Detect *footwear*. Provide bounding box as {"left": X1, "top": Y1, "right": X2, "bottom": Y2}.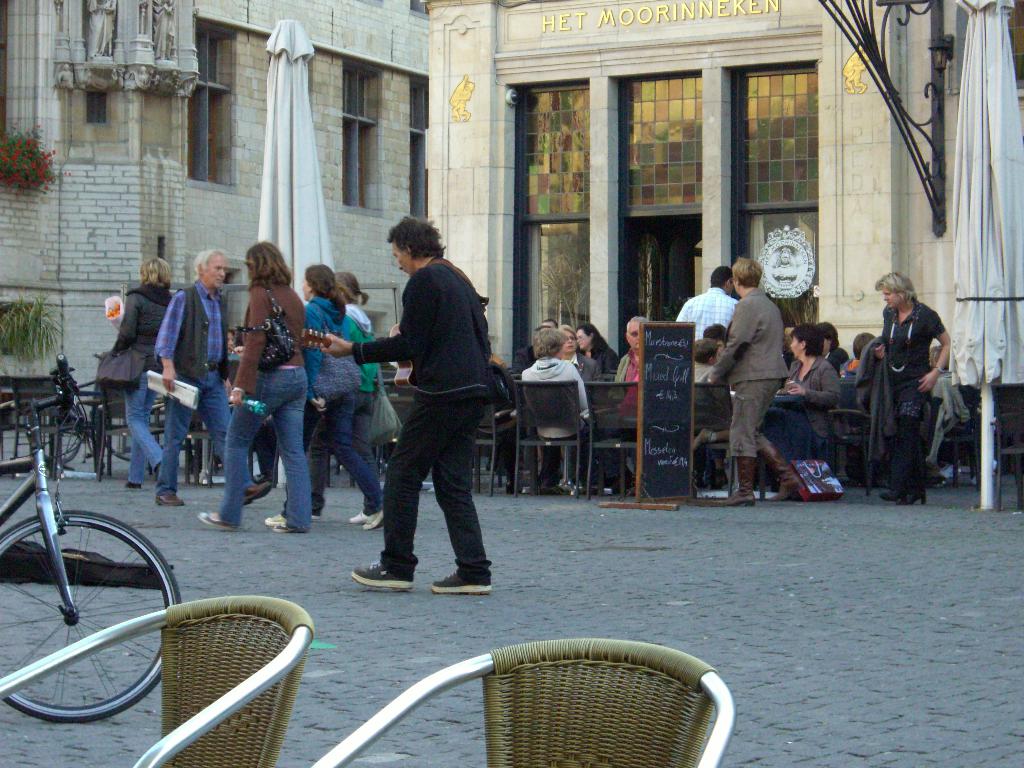
{"left": 559, "top": 475, "right": 574, "bottom": 487}.
